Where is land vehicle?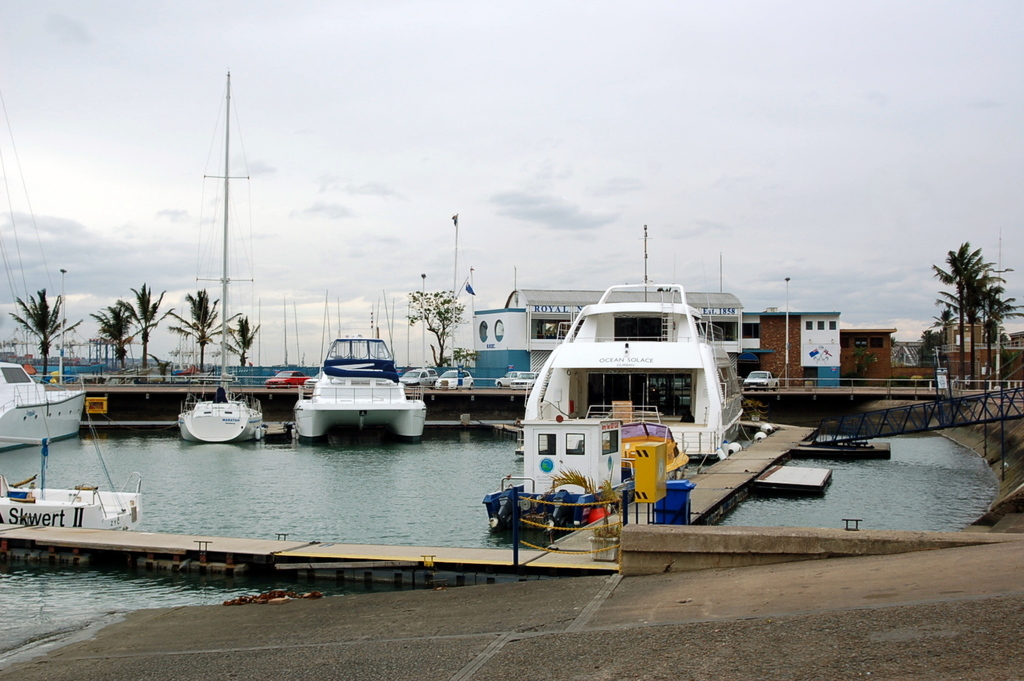
{"x1": 743, "y1": 370, "x2": 778, "y2": 387}.
